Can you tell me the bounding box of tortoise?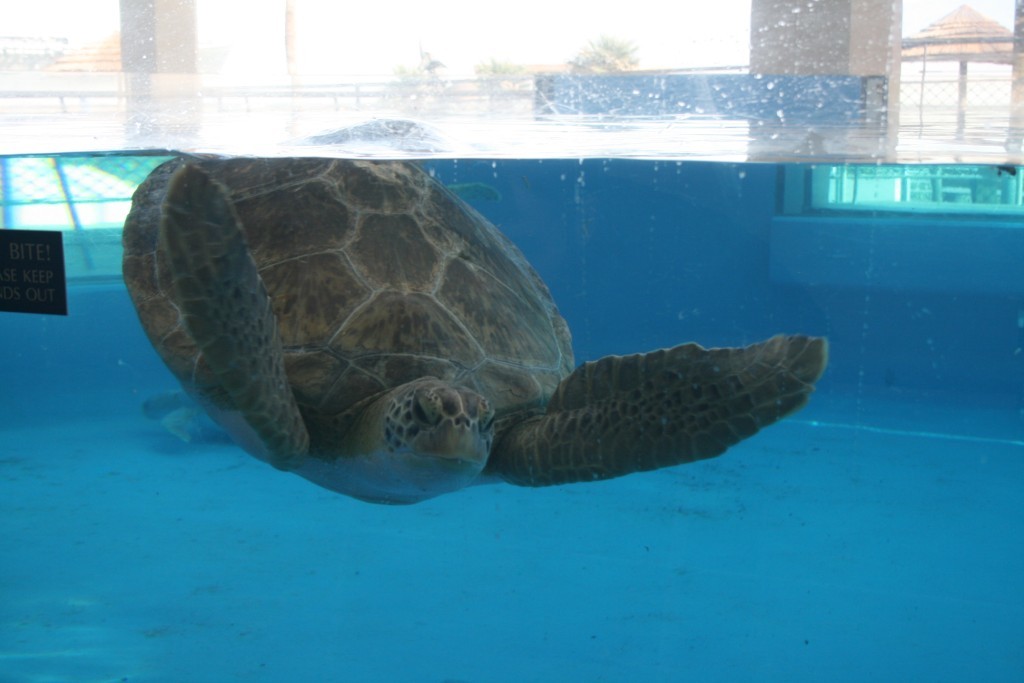
detection(112, 108, 833, 505).
